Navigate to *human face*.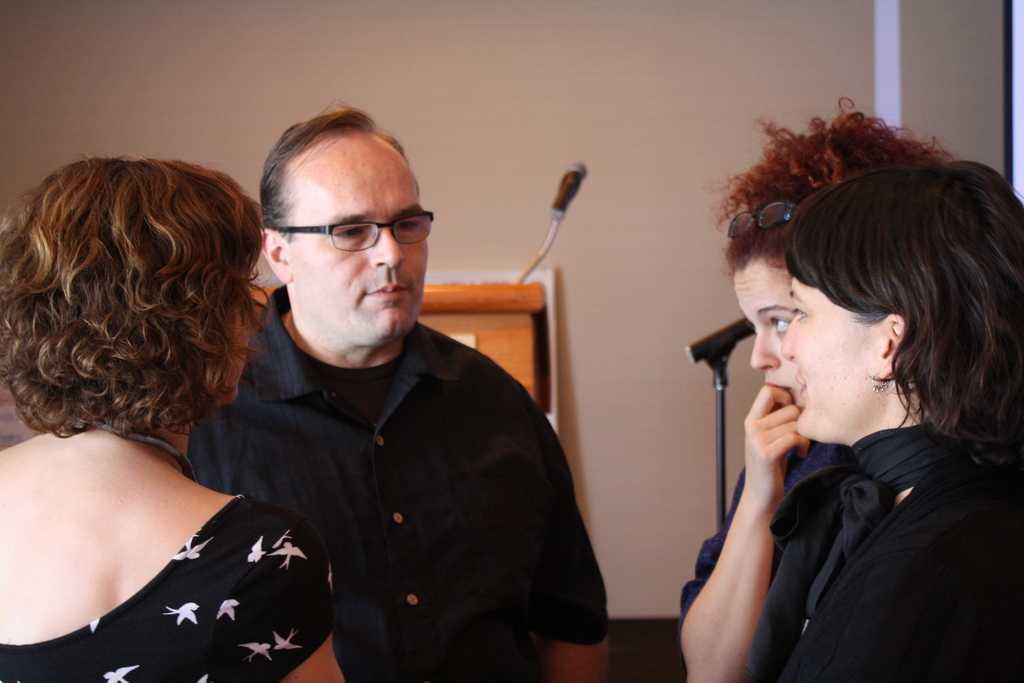
Navigation target: {"x1": 739, "y1": 265, "x2": 808, "y2": 411}.
